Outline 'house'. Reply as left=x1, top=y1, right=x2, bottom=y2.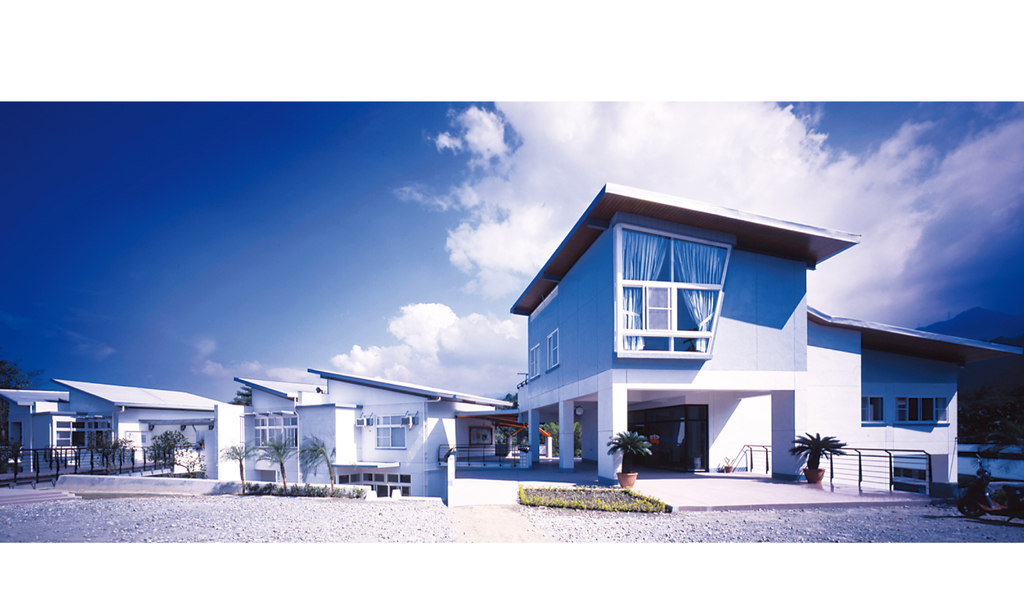
left=57, top=376, right=231, bottom=479.
